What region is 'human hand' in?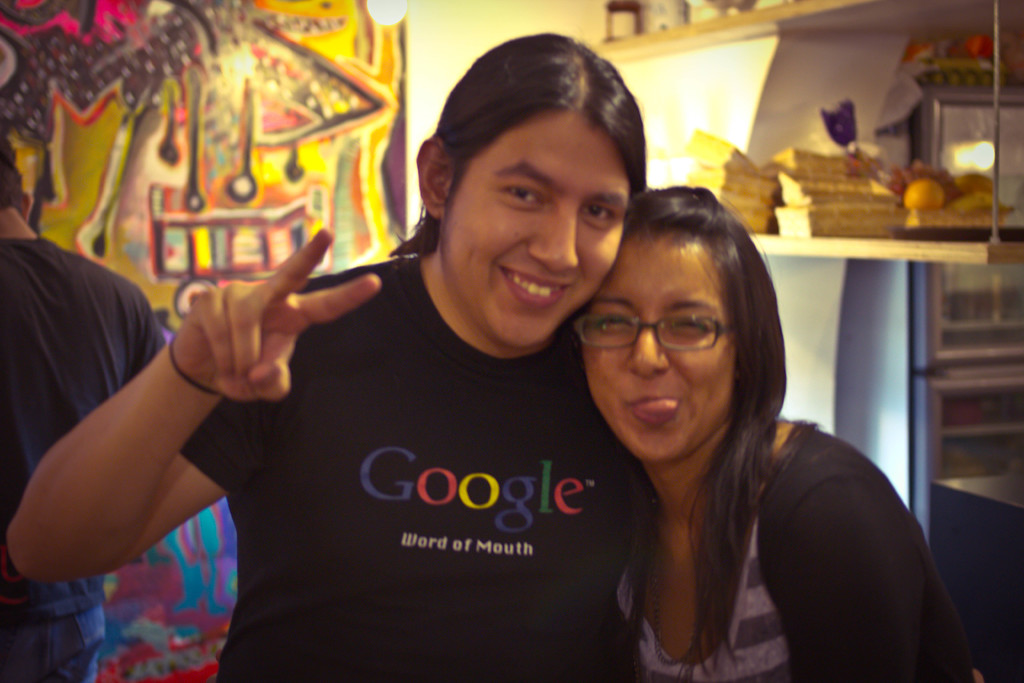
select_region(151, 244, 359, 386).
